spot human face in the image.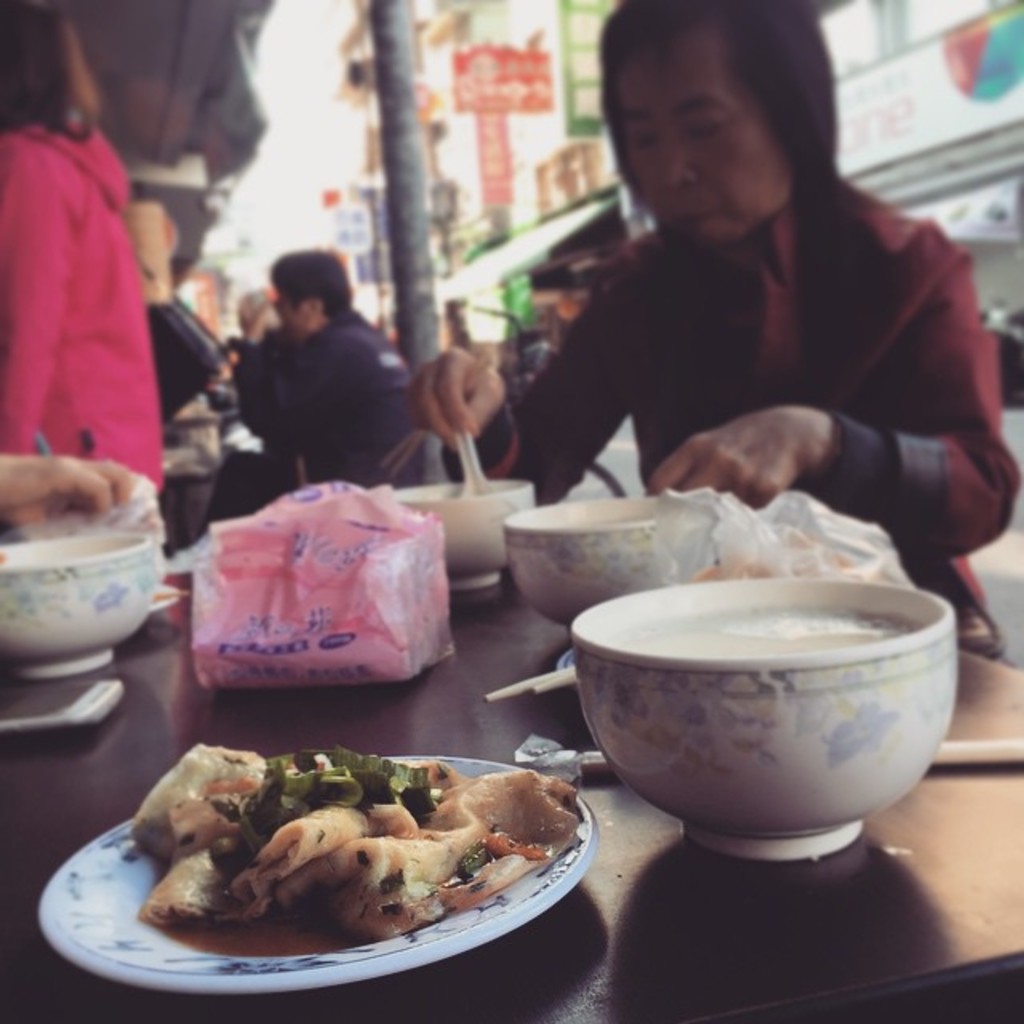
human face found at {"x1": 626, "y1": 26, "x2": 810, "y2": 254}.
